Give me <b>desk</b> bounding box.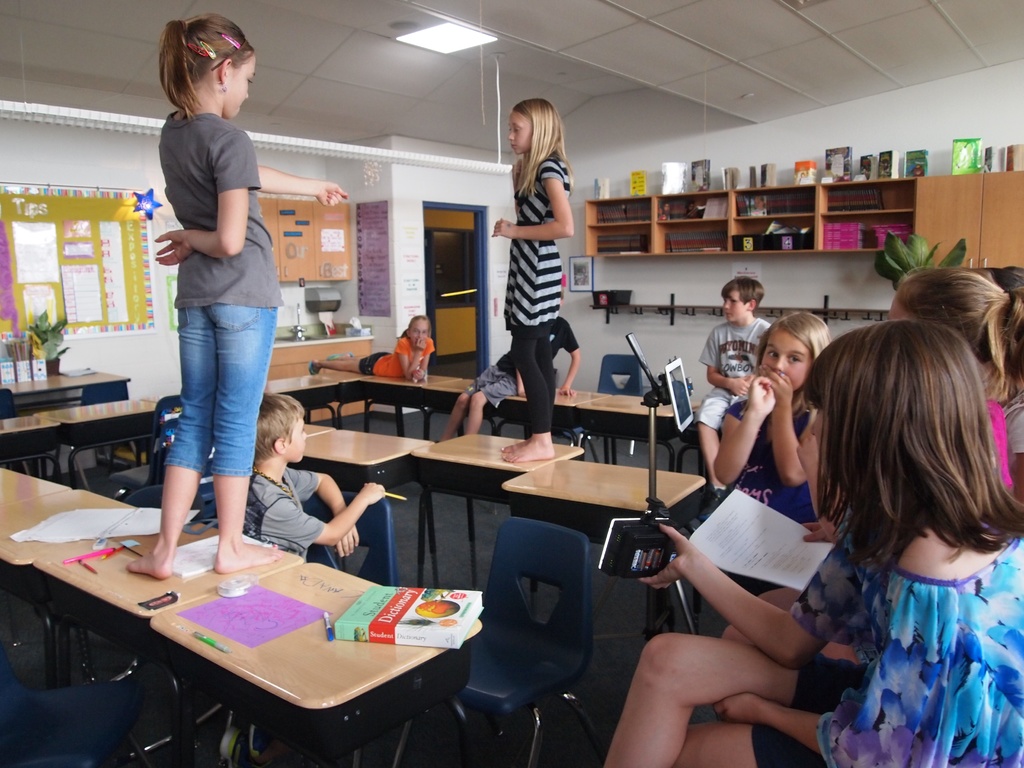
422:430:586:594.
